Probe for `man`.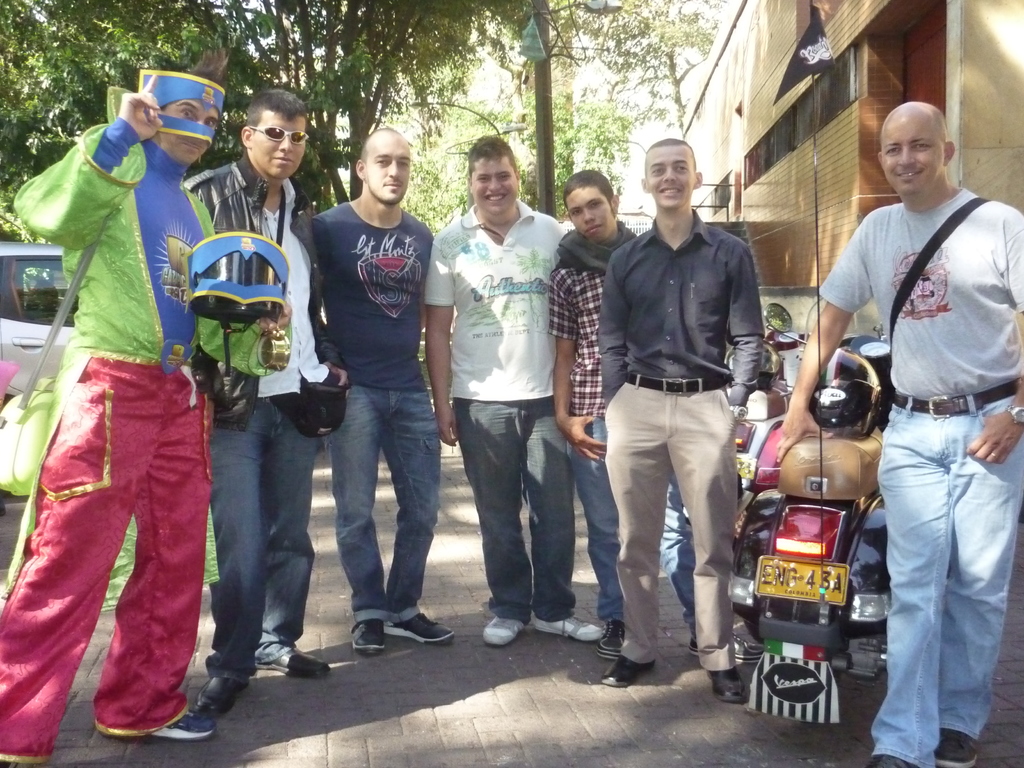
Probe result: box(311, 126, 463, 656).
